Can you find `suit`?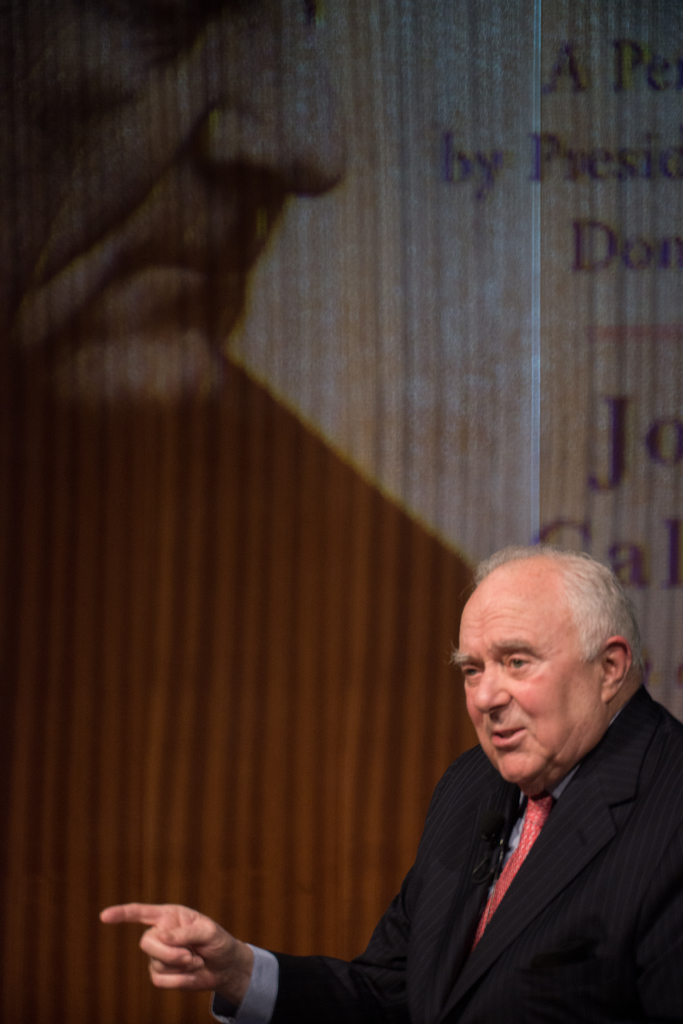
Yes, bounding box: [261,649,682,1019].
